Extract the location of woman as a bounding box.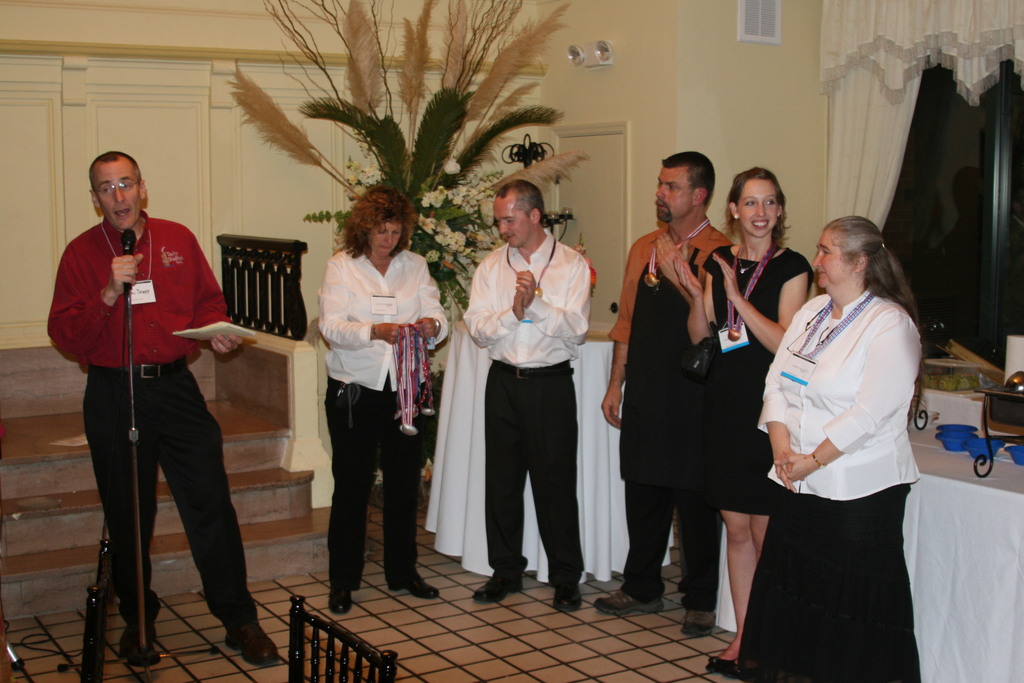
[x1=756, y1=215, x2=923, y2=681].
